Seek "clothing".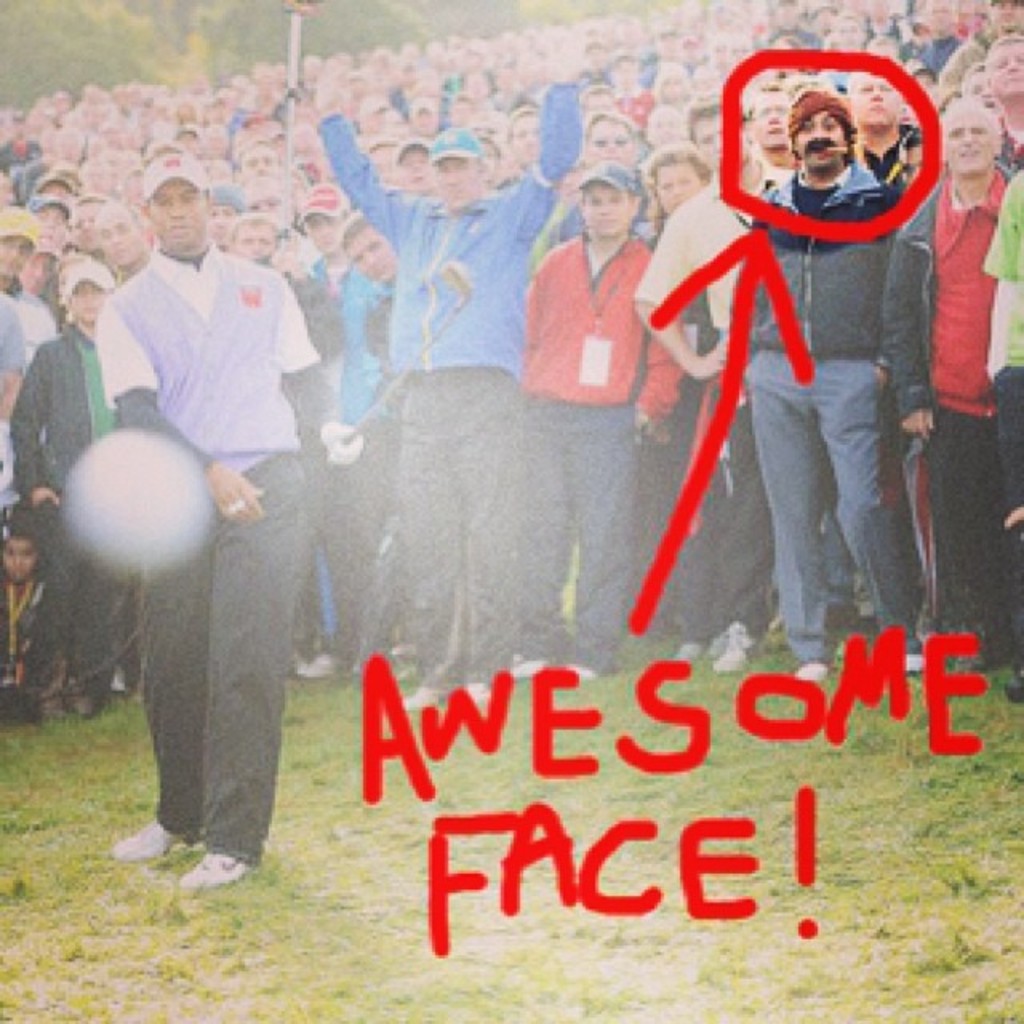
bbox=(864, 157, 1022, 619).
